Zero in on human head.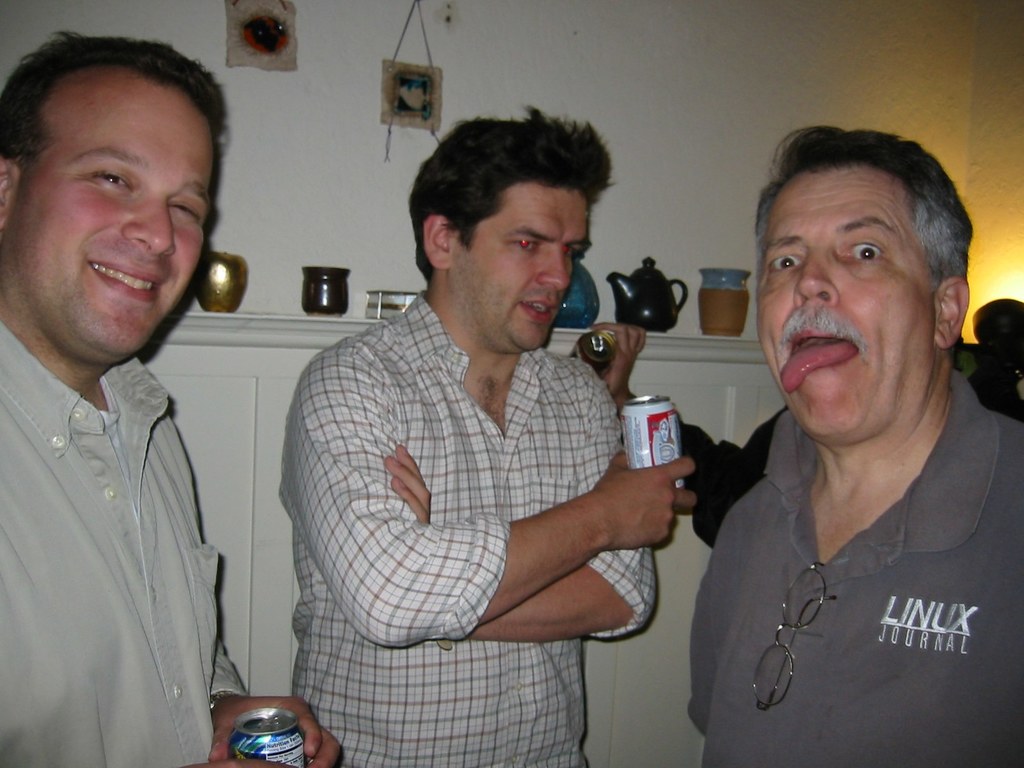
Zeroed in: 751, 128, 970, 445.
